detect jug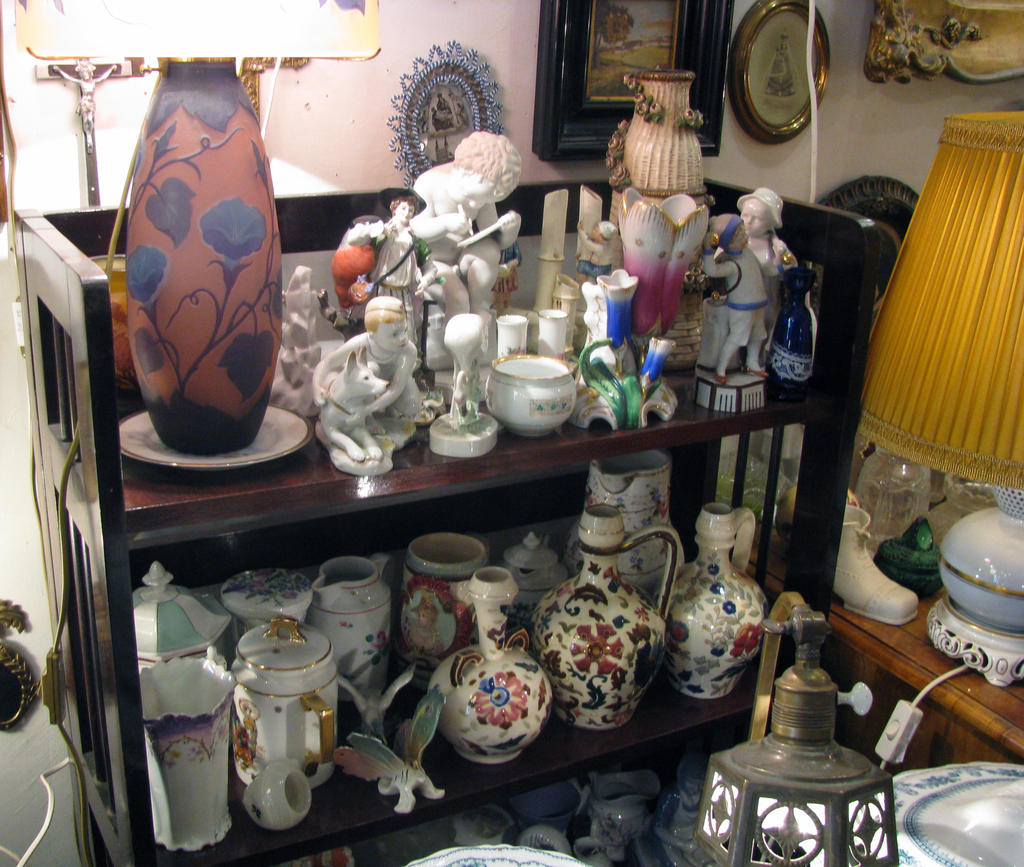
crop(396, 531, 490, 691)
